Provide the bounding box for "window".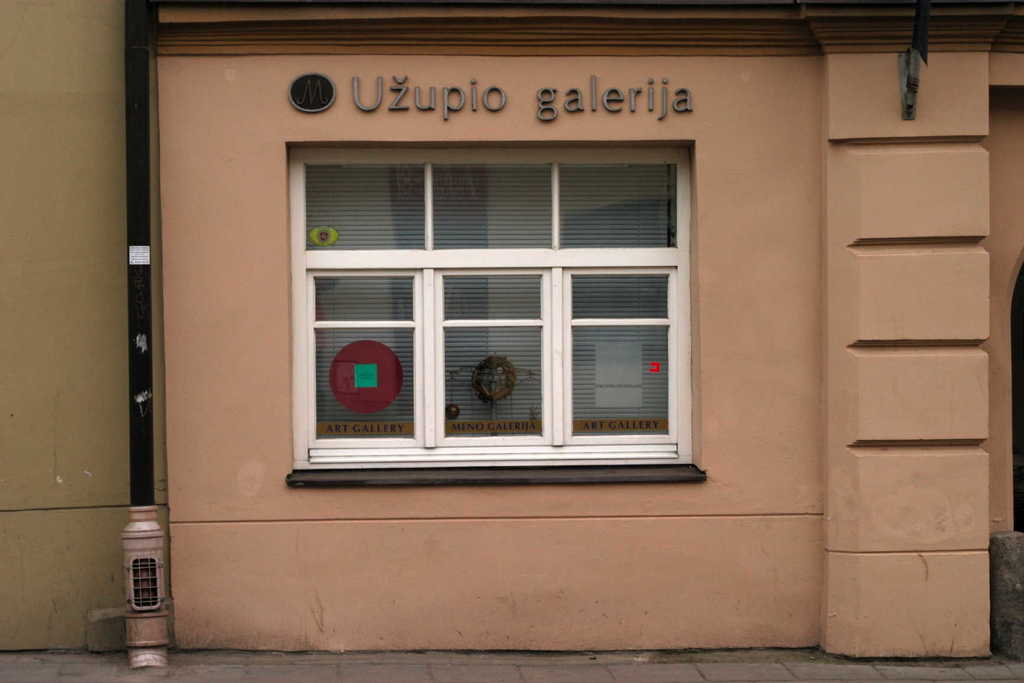
bbox=(296, 145, 694, 470).
